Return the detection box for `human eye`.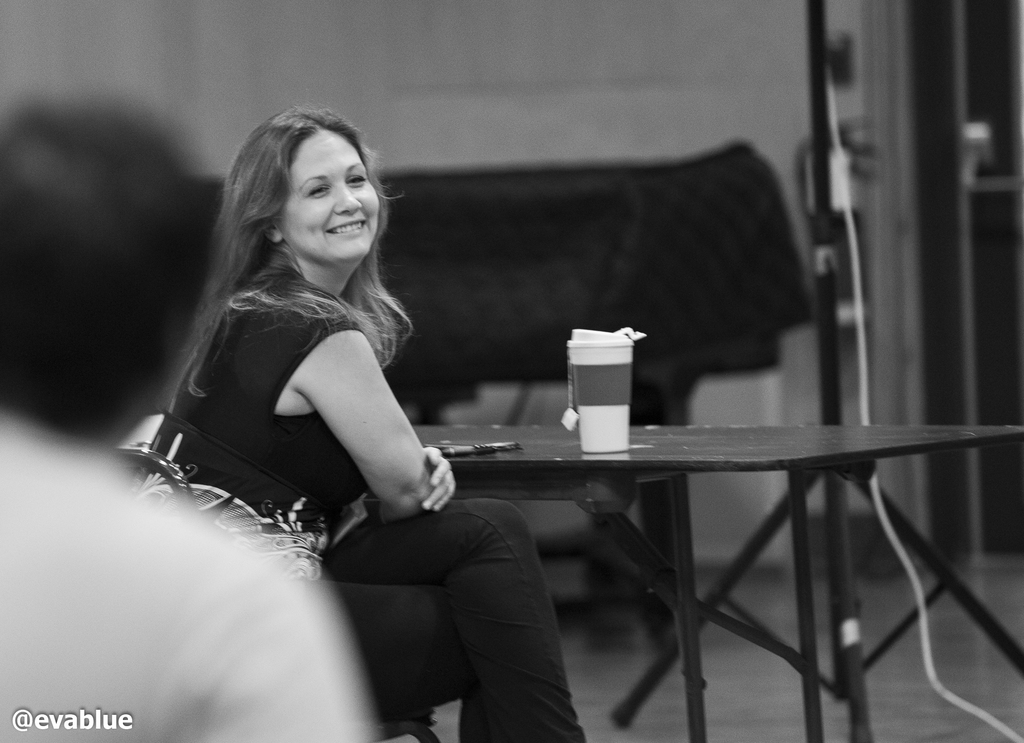
346 170 369 191.
